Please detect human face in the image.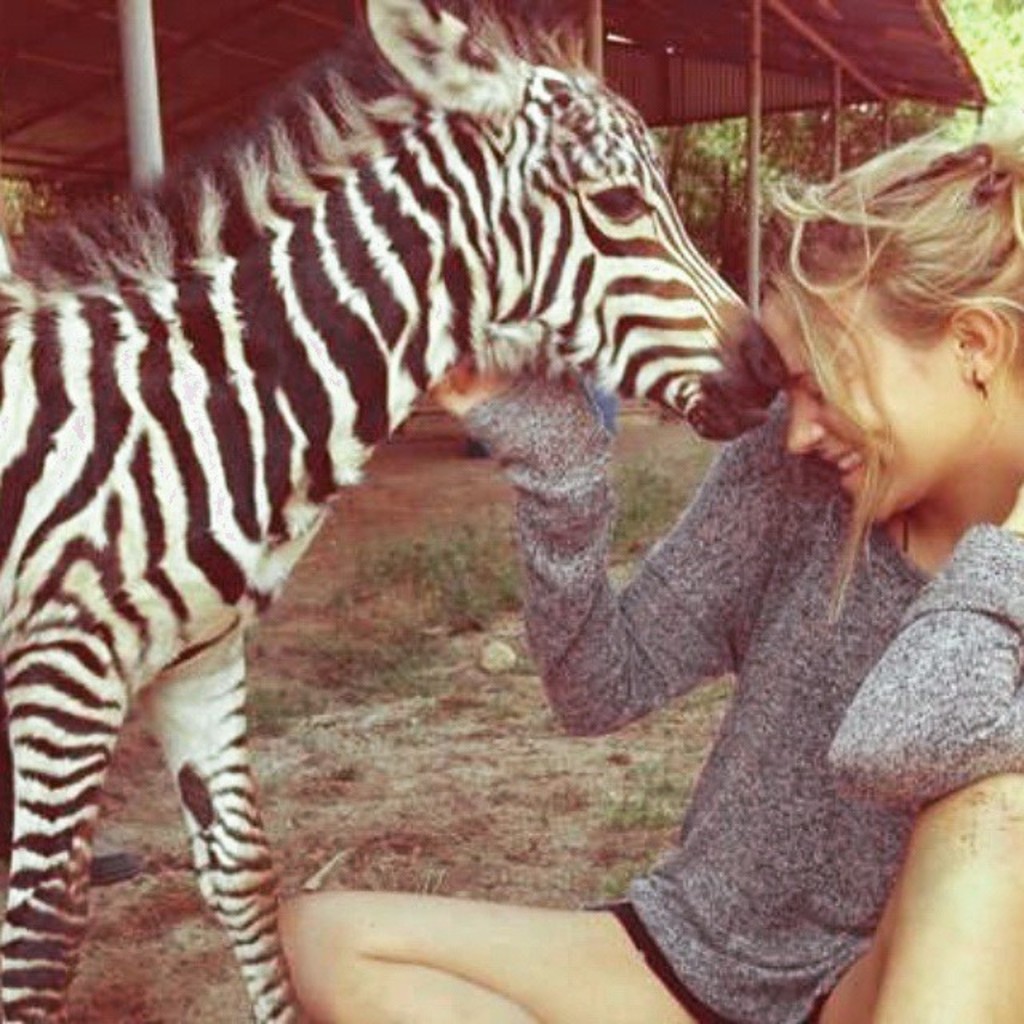
{"left": 766, "top": 286, "right": 954, "bottom": 518}.
